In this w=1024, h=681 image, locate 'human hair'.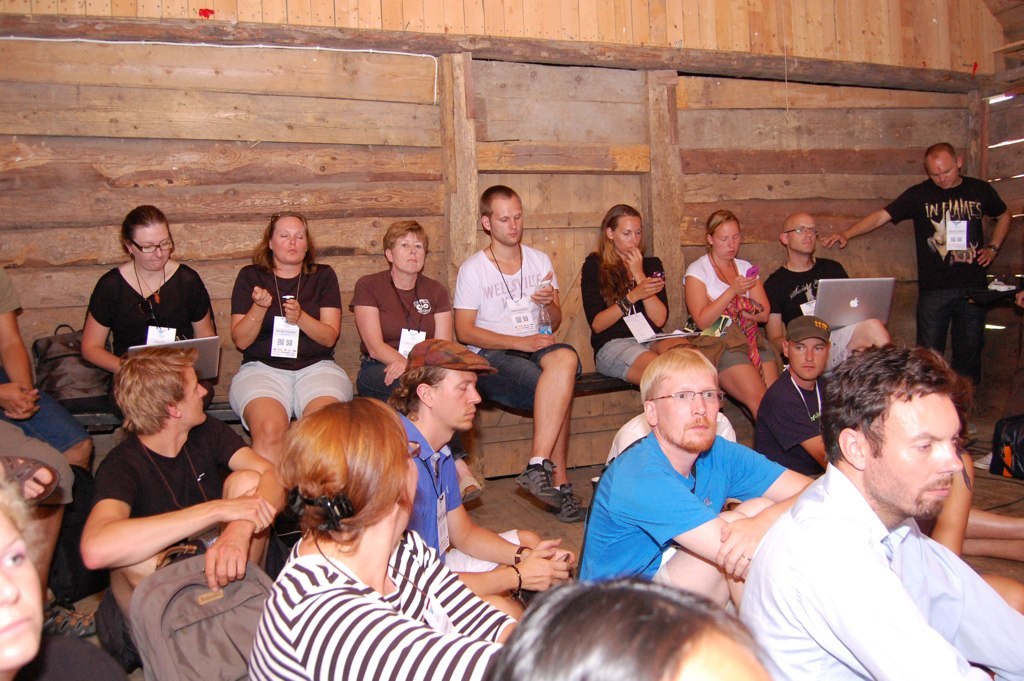
Bounding box: <region>704, 208, 739, 248</region>.
